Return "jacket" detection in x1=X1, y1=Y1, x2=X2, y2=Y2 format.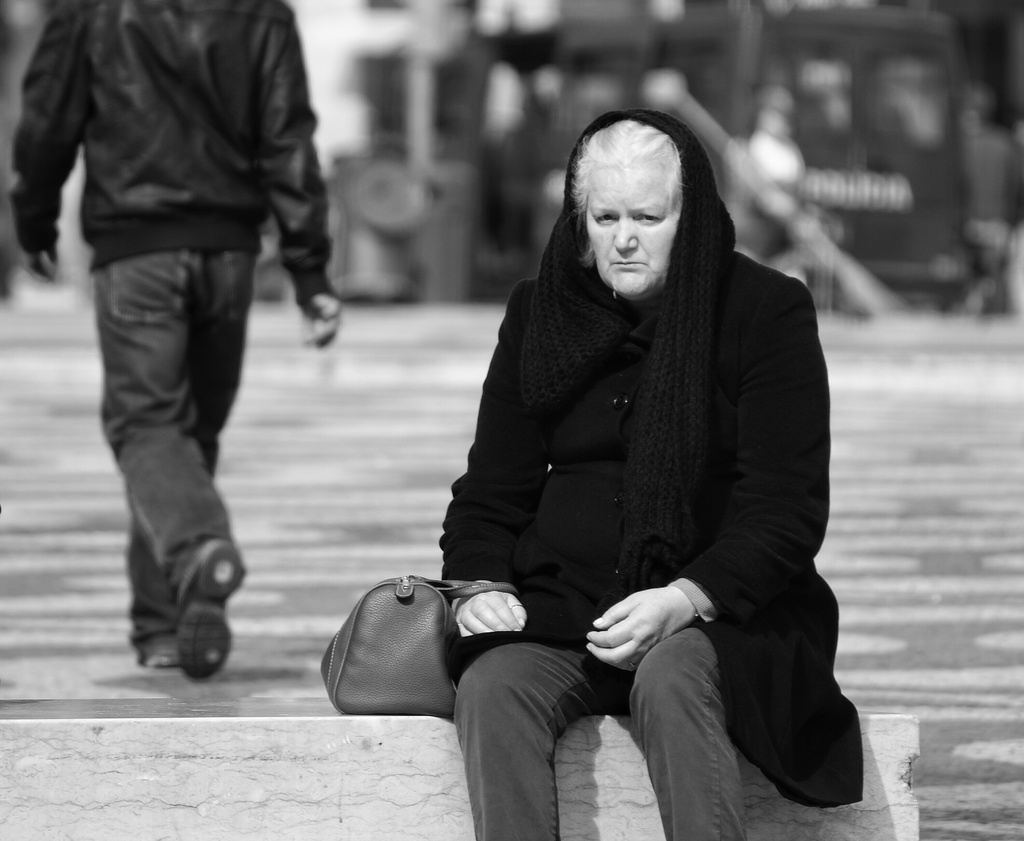
x1=12, y1=0, x2=335, y2=305.
